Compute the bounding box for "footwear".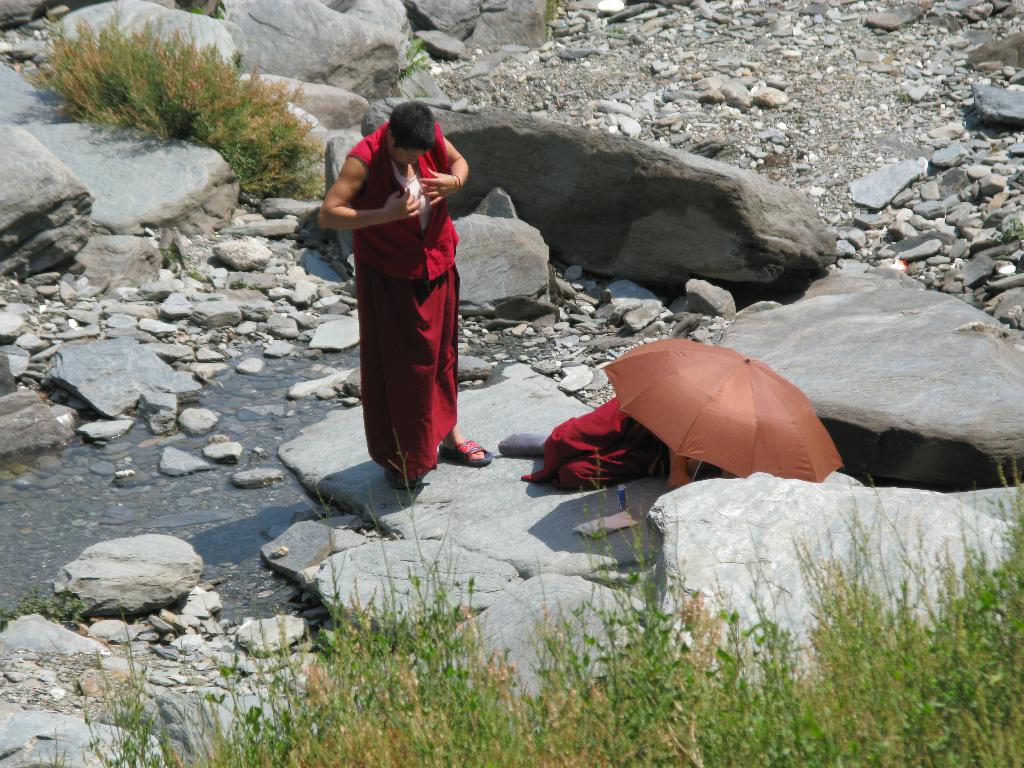
region(386, 464, 417, 495).
